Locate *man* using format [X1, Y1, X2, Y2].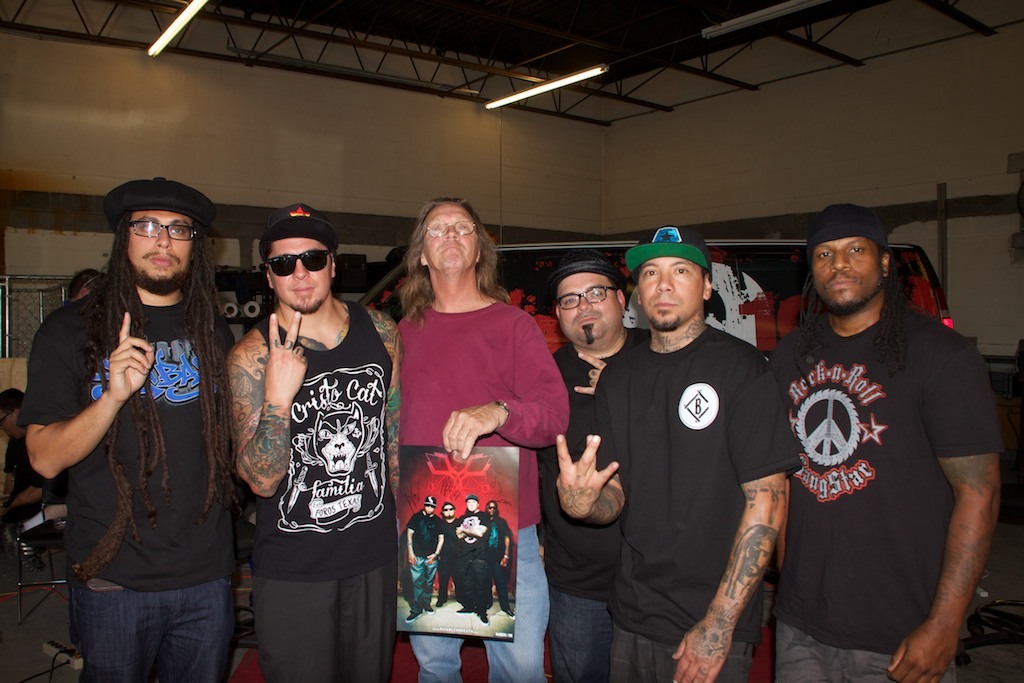
[457, 490, 492, 621].
